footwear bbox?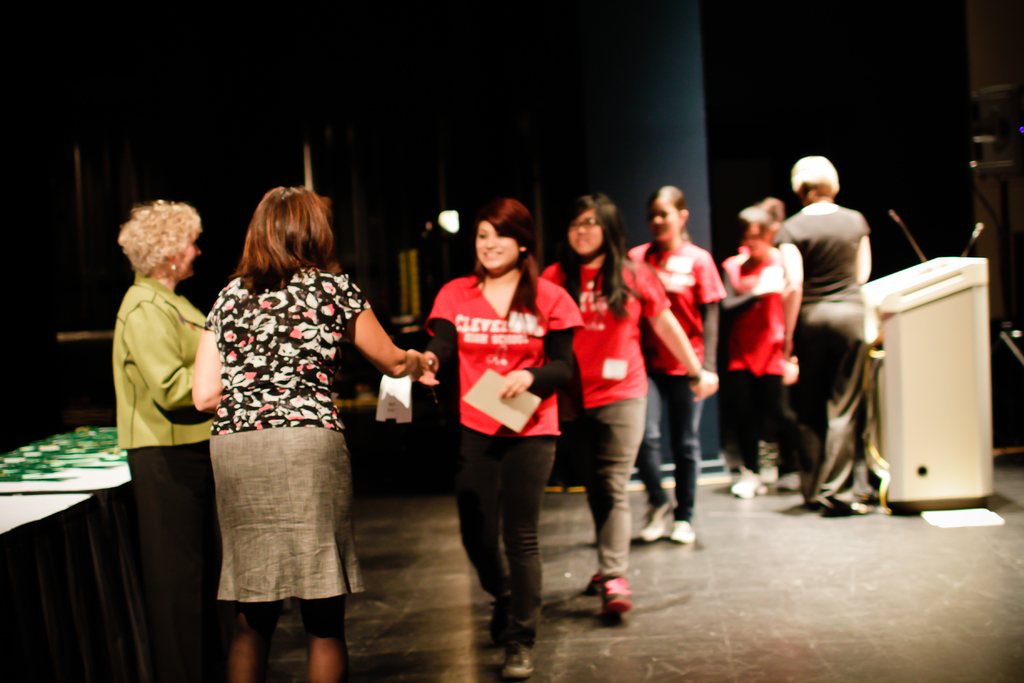
x1=577, y1=573, x2=601, y2=603
